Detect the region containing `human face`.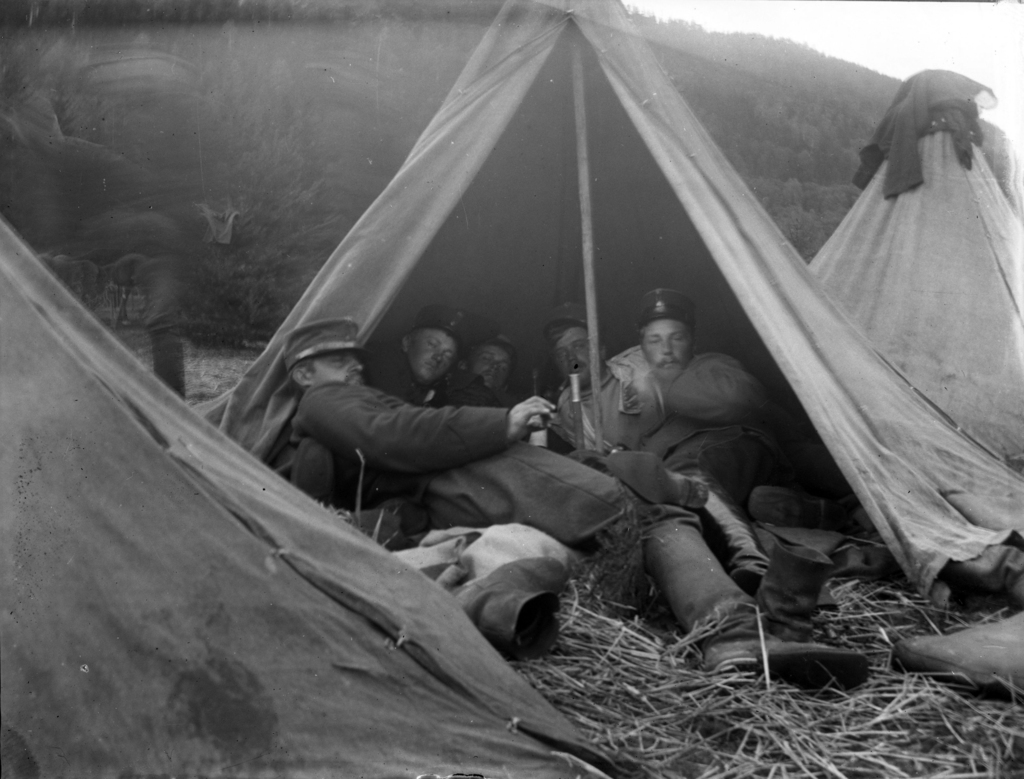
<bbox>304, 351, 367, 394</bbox>.
